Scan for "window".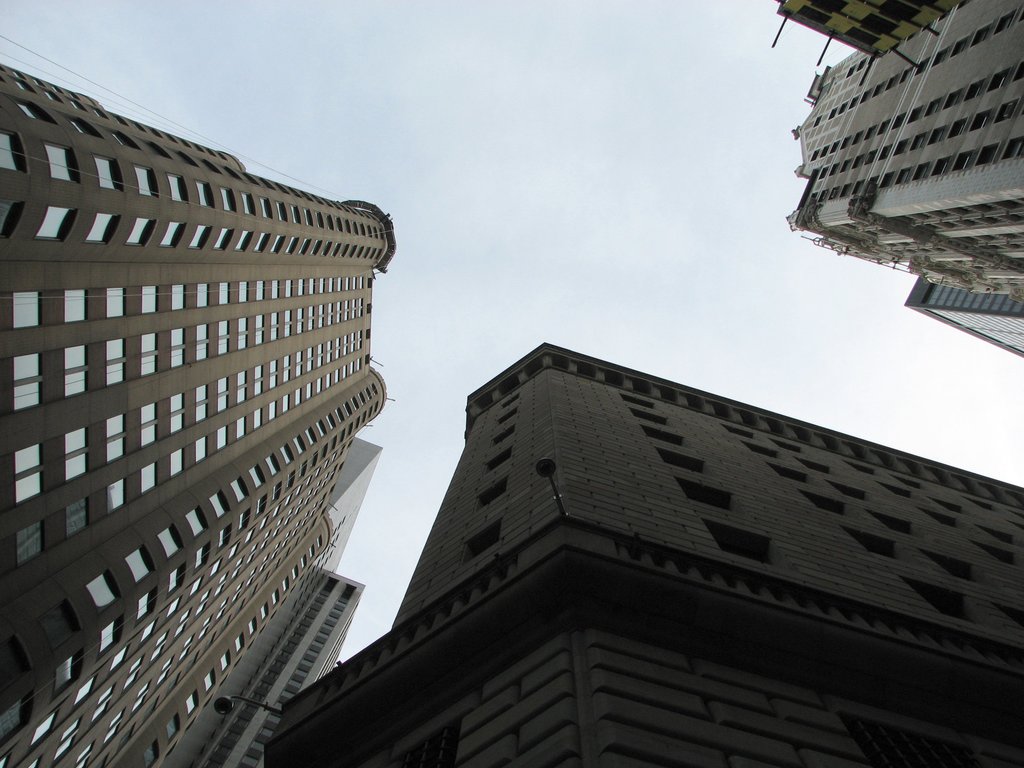
Scan result: detection(296, 353, 304, 379).
